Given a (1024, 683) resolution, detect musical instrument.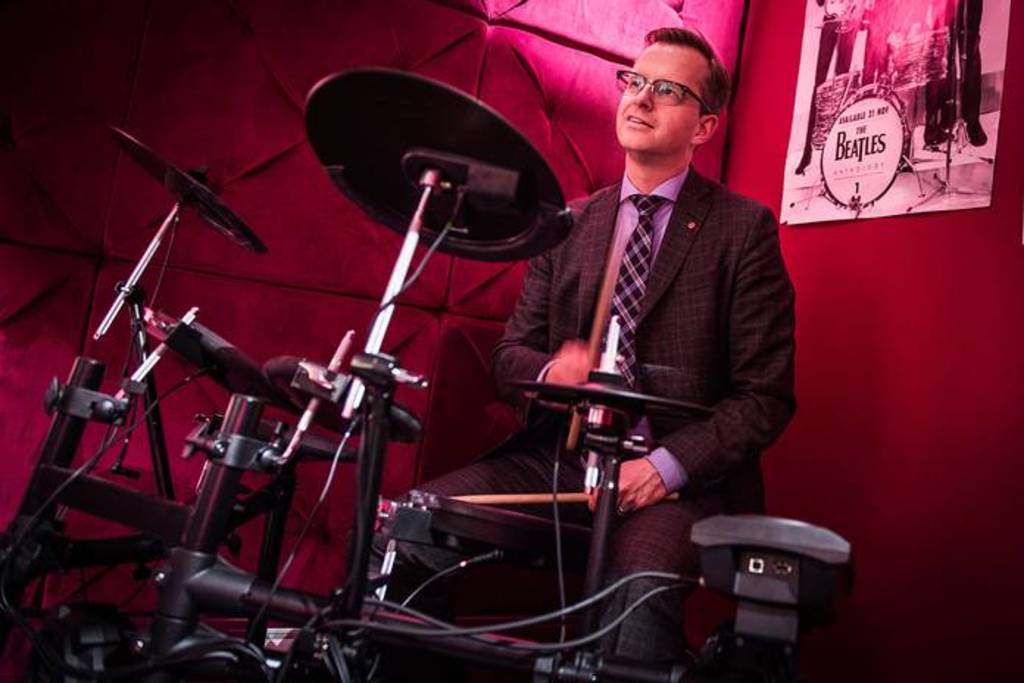
(253, 349, 415, 439).
